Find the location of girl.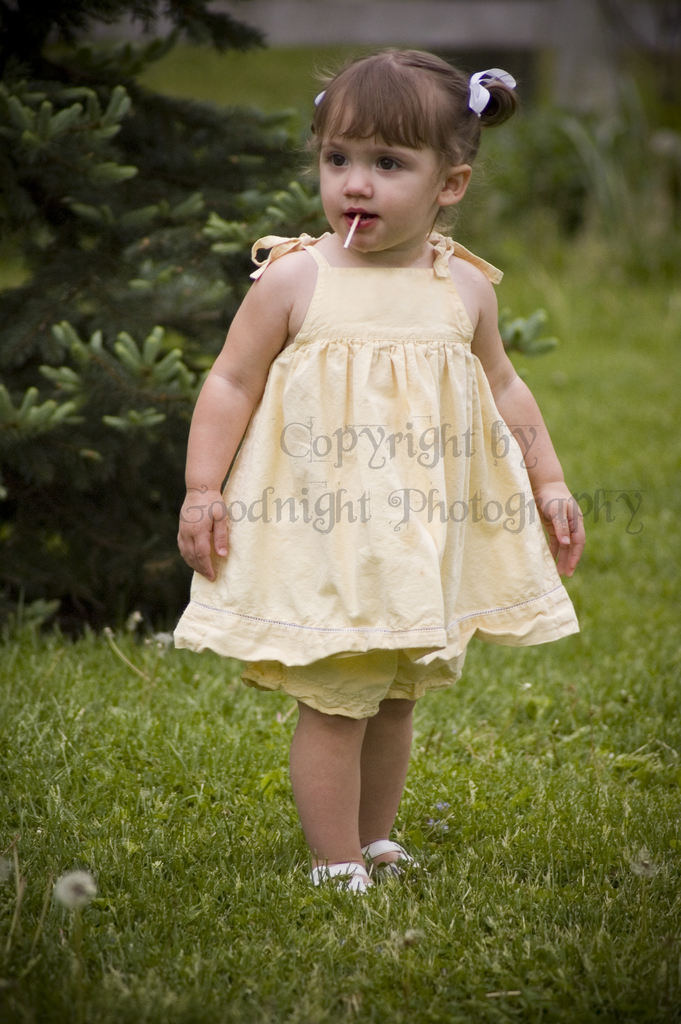
Location: [x1=166, y1=49, x2=586, y2=899].
